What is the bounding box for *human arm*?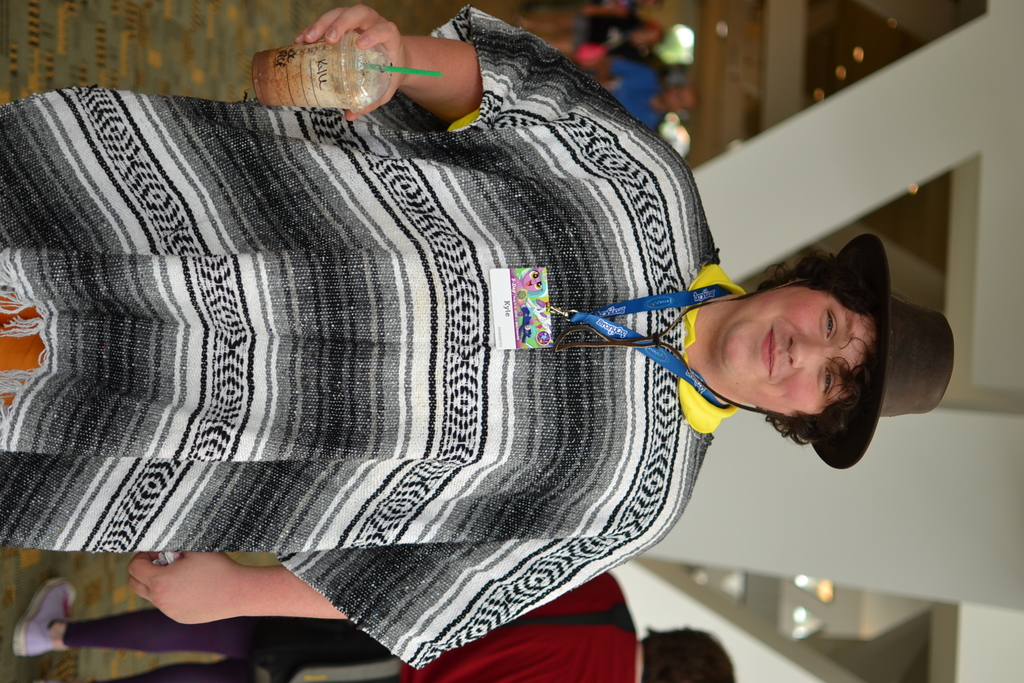
(124,550,639,630).
